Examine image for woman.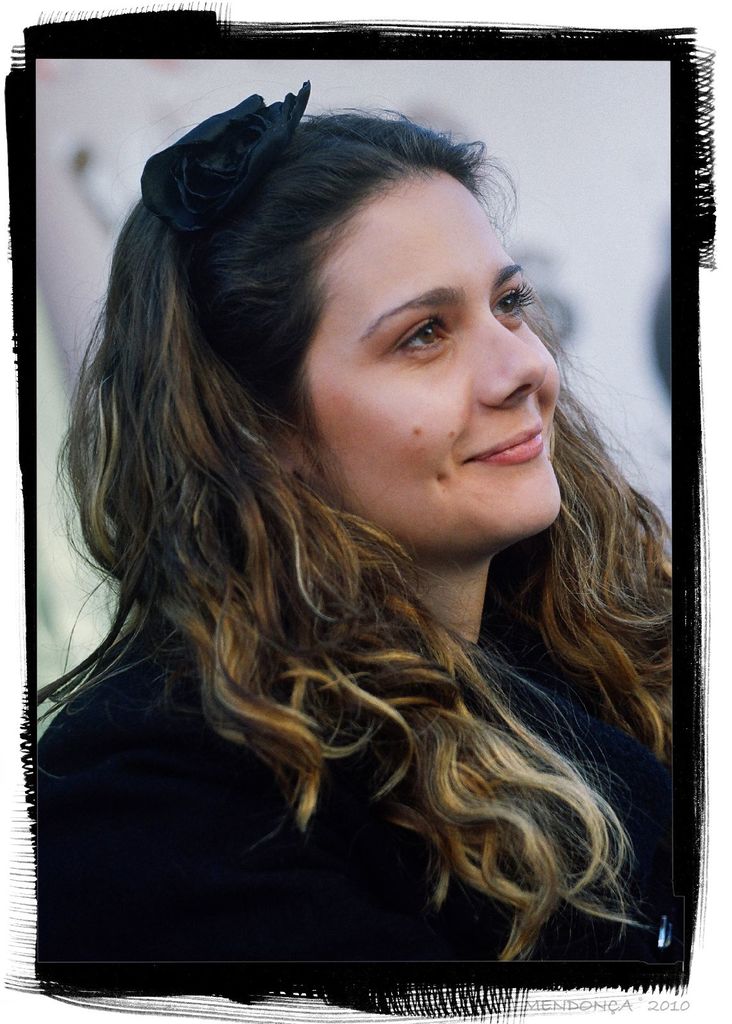
Examination result: [x1=22, y1=61, x2=731, y2=989].
